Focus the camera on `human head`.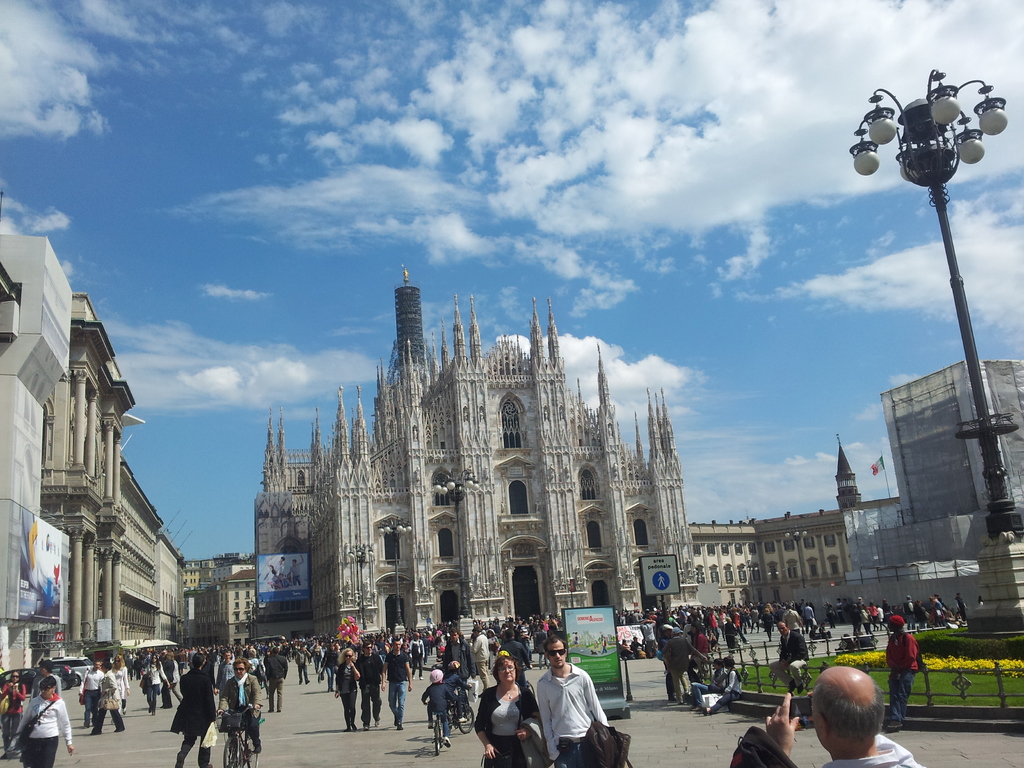
Focus region: bbox(413, 632, 422, 641).
